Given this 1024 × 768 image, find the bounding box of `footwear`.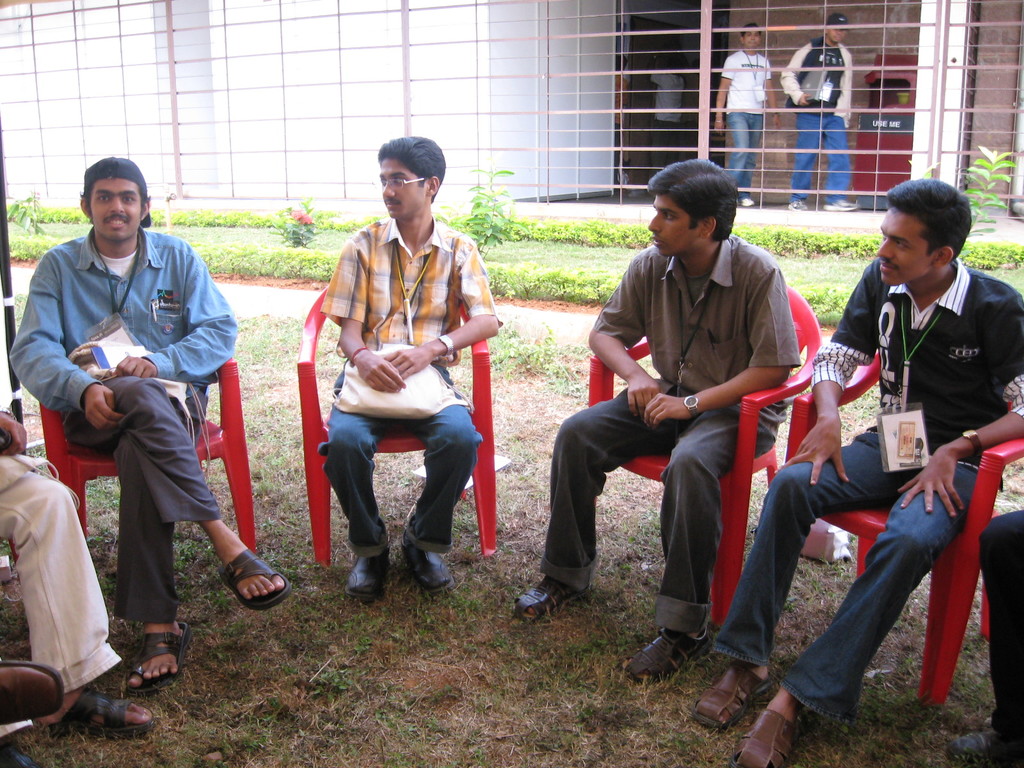
crop(787, 198, 811, 212).
